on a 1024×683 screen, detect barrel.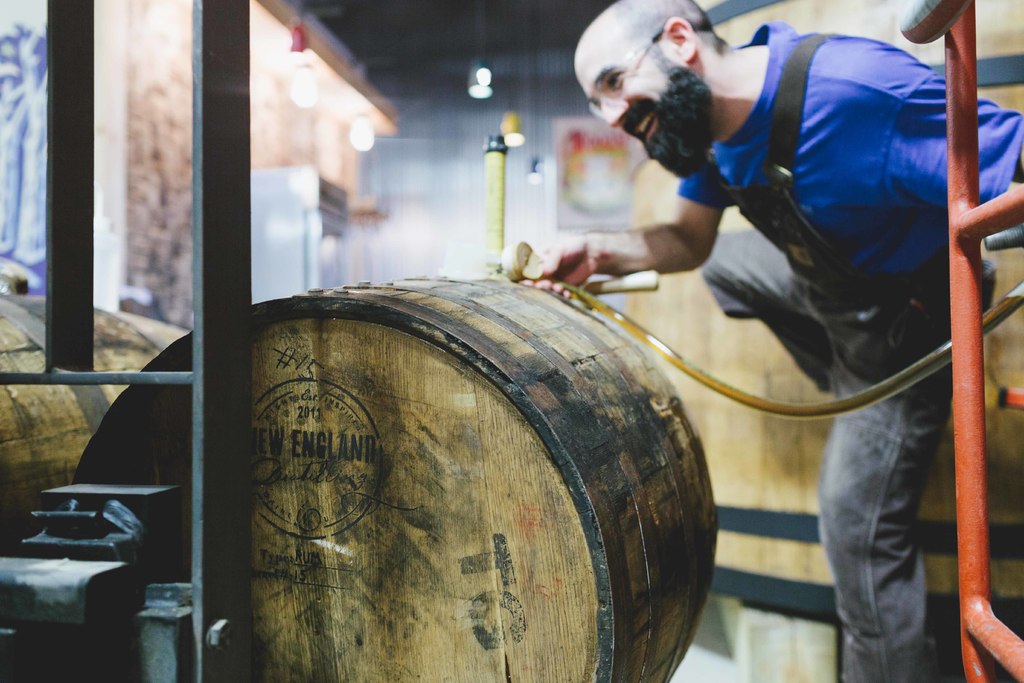
[left=71, top=236, right=718, bottom=682].
